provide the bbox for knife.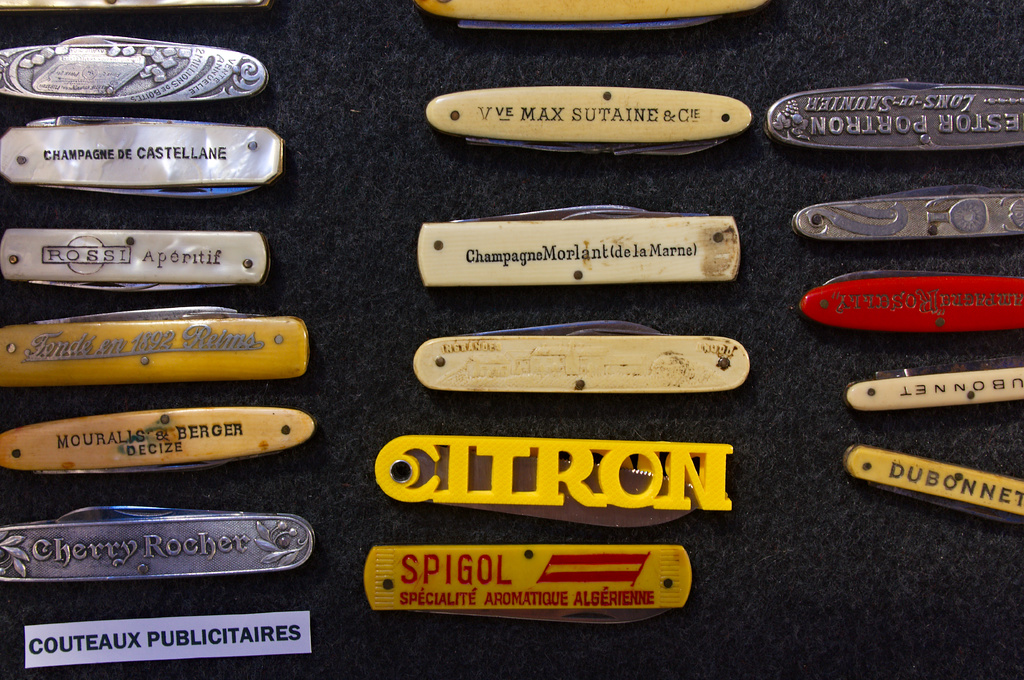
0, 406, 315, 480.
